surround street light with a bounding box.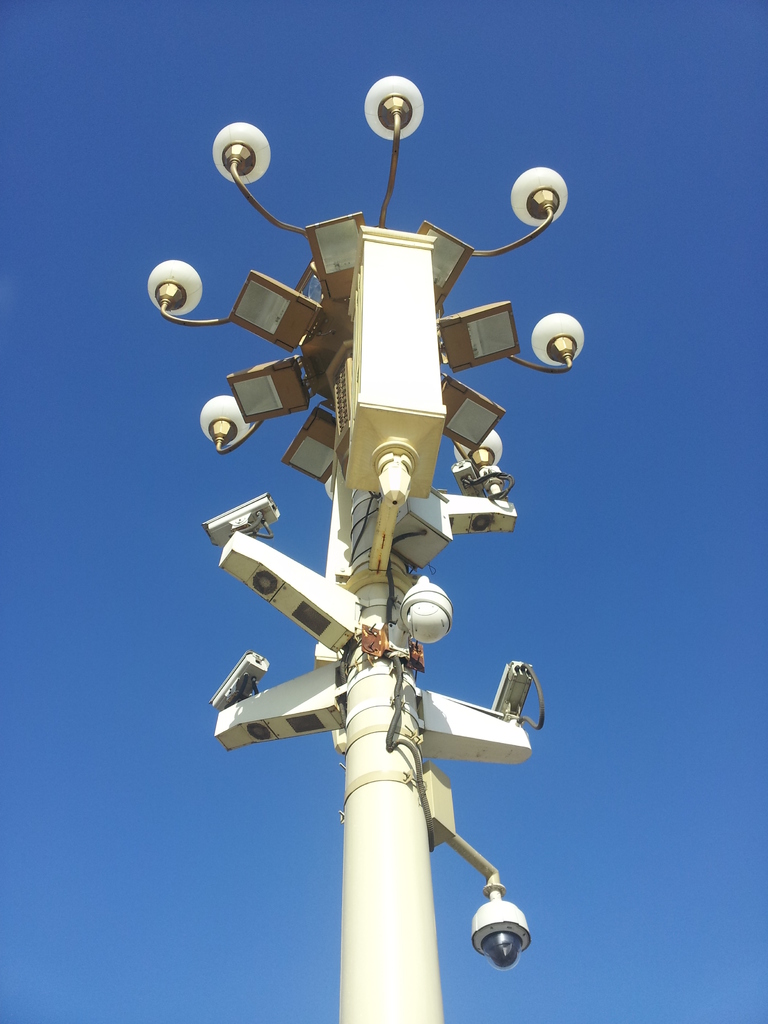
bbox=[166, 72, 541, 1023].
